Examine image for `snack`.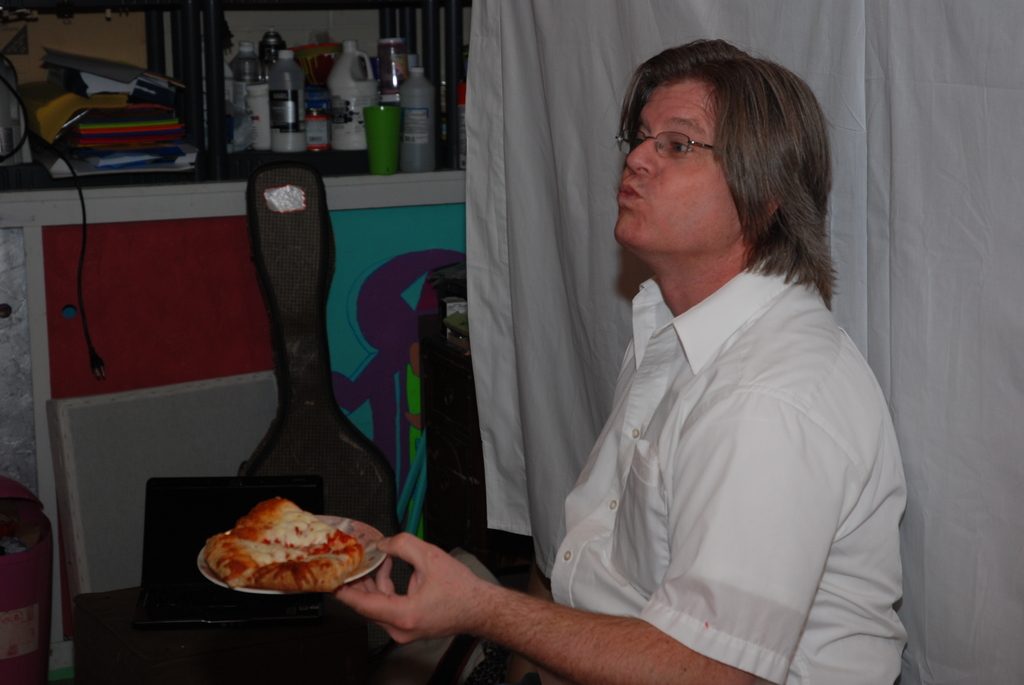
Examination result: [left=191, top=500, right=372, bottom=615].
